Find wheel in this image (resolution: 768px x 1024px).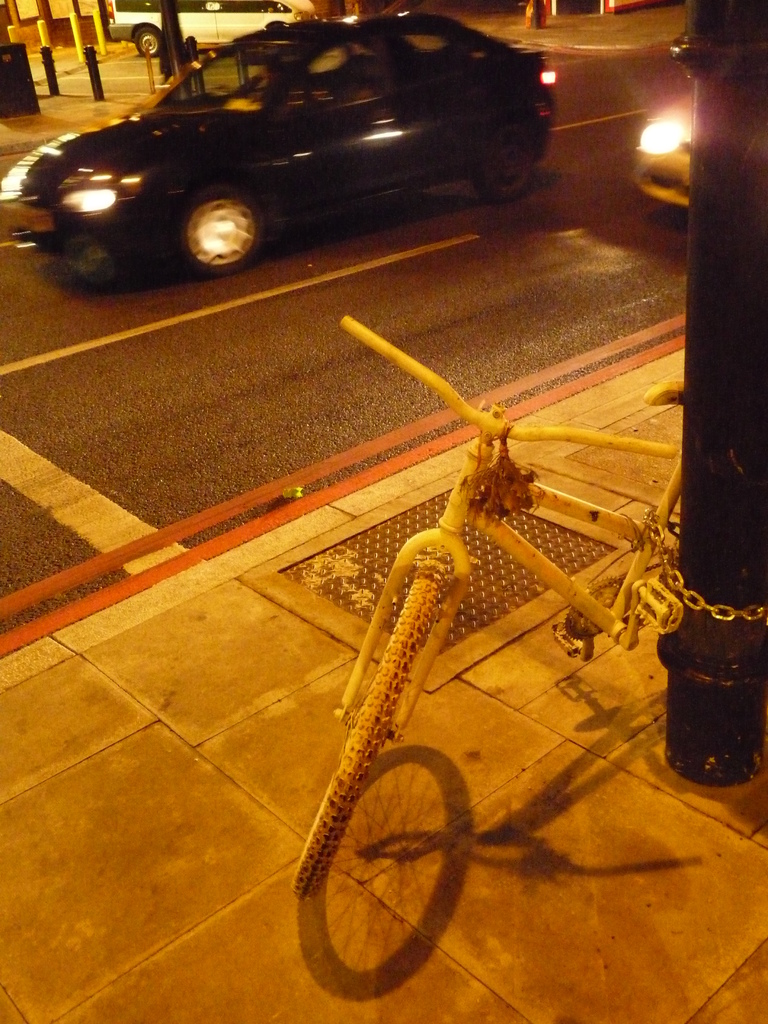
(x1=305, y1=731, x2=481, y2=982).
